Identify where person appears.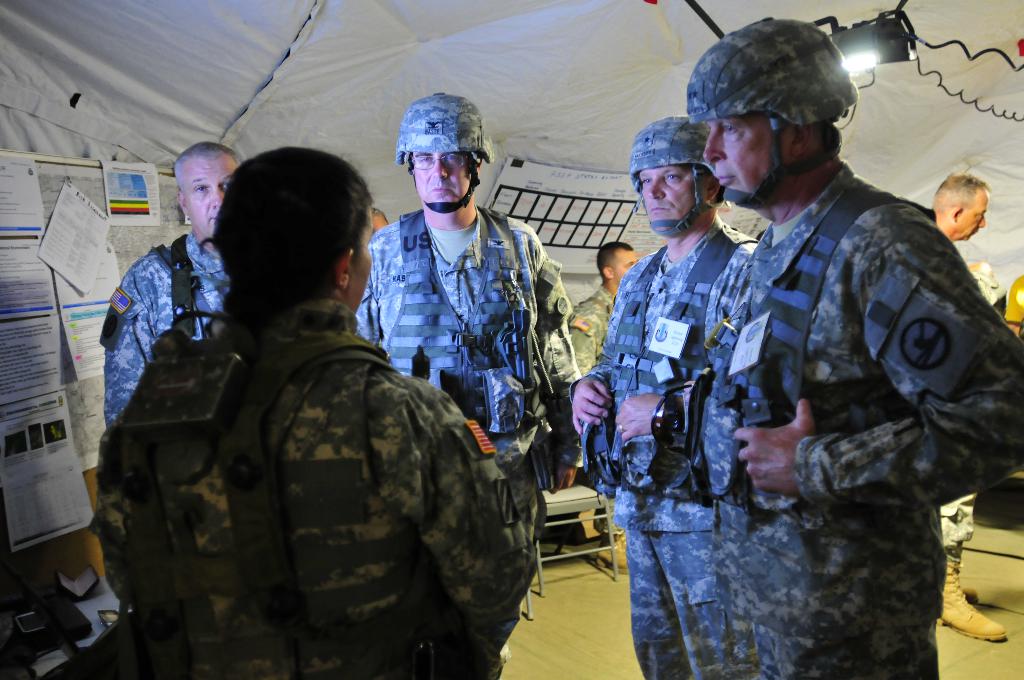
Appears at crop(358, 185, 387, 239).
